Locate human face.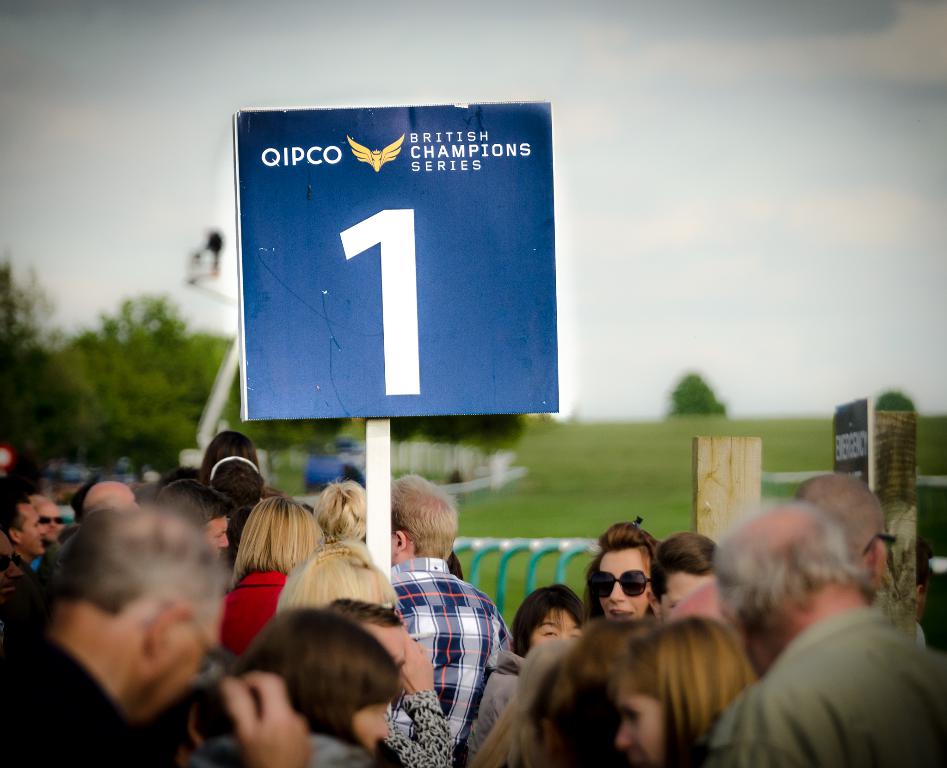
Bounding box: x1=200, y1=518, x2=228, y2=558.
